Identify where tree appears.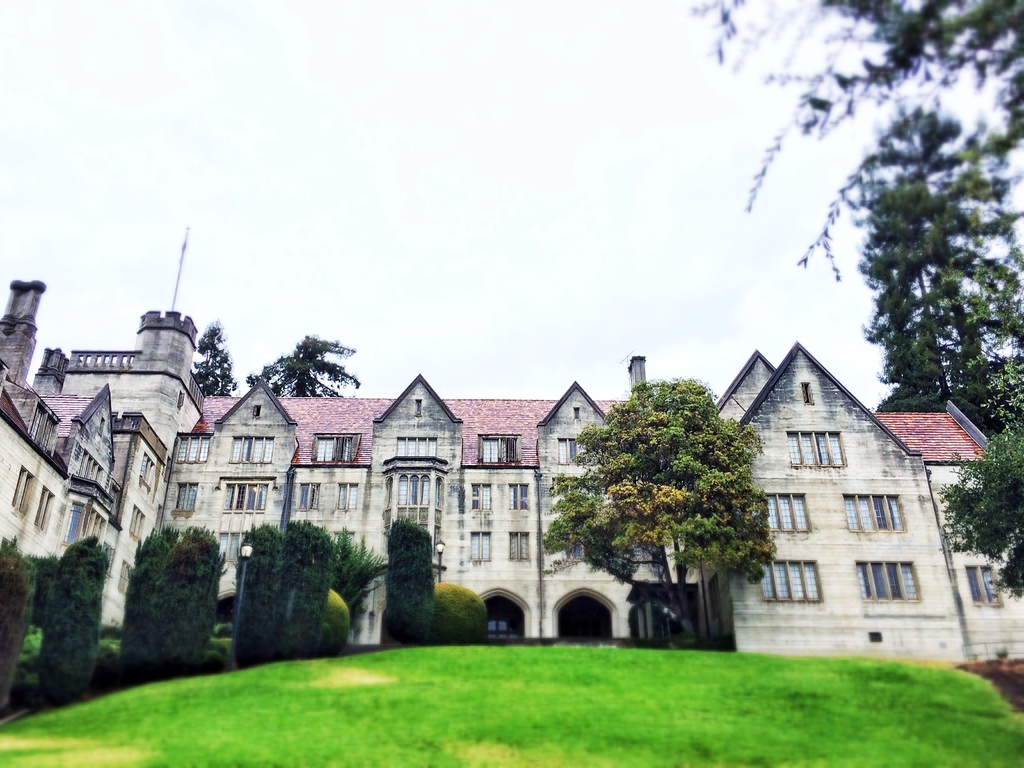
Appears at {"left": 386, "top": 511, "right": 438, "bottom": 647}.
